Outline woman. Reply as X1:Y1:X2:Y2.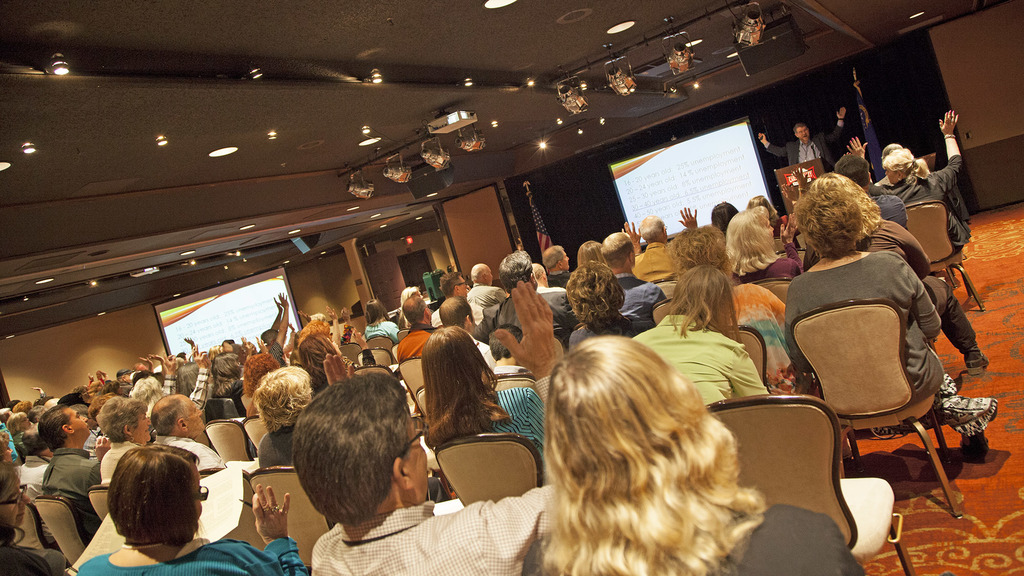
780:171:997:466.
